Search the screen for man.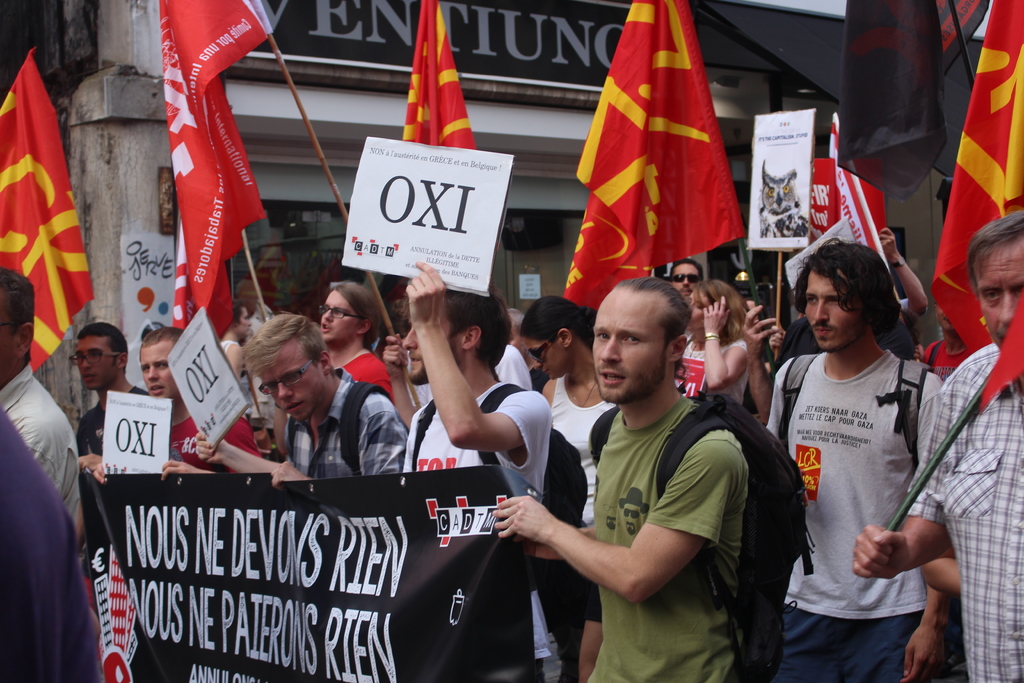
Found at Rect(545, 265, 790, 682).
